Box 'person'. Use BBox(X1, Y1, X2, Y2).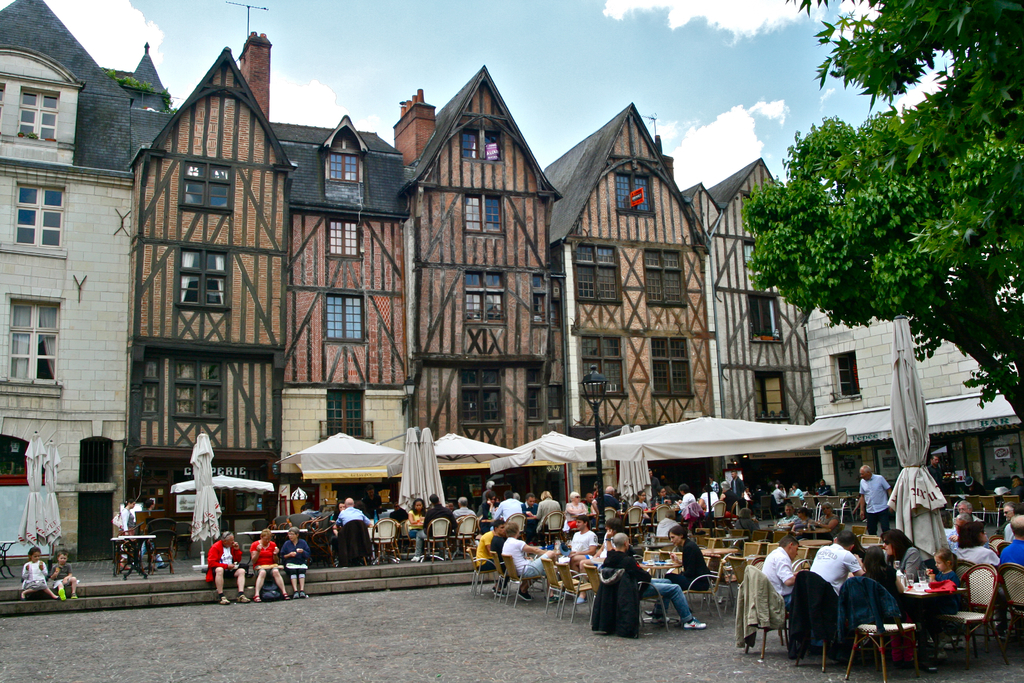
BBox(50, 546, 81, 601).
